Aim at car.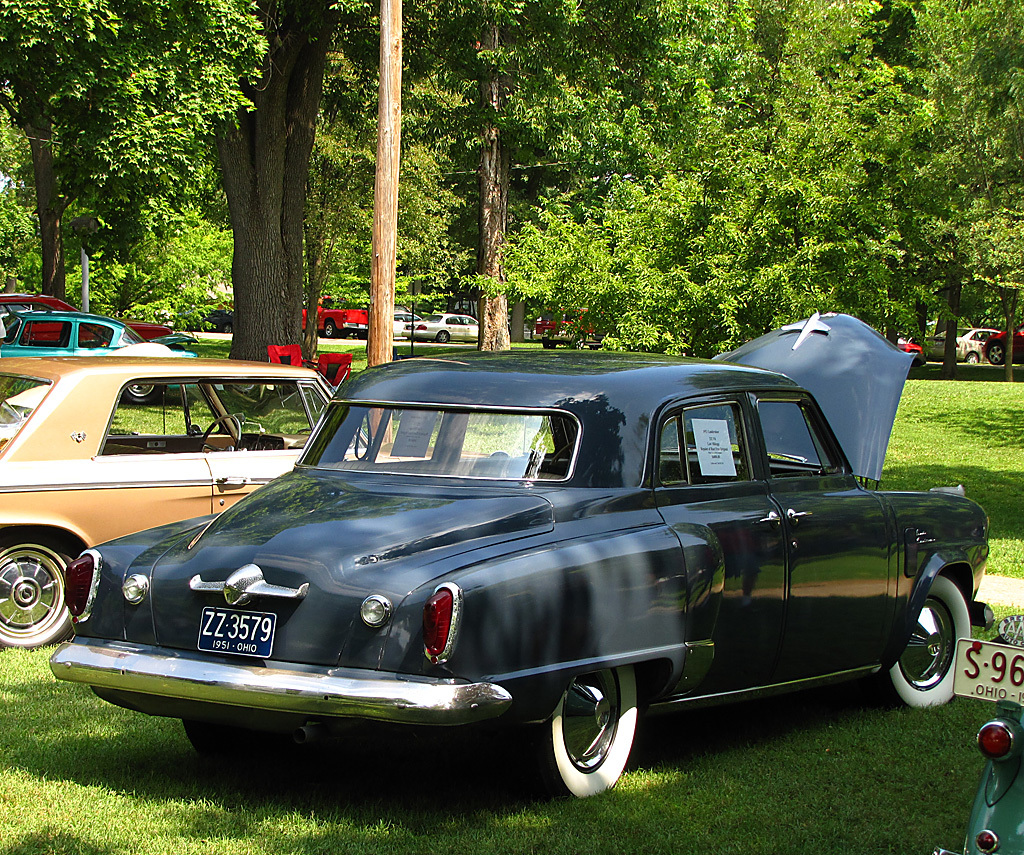
Aimed at x1=0, y1=309, x2=194, y2=403.
